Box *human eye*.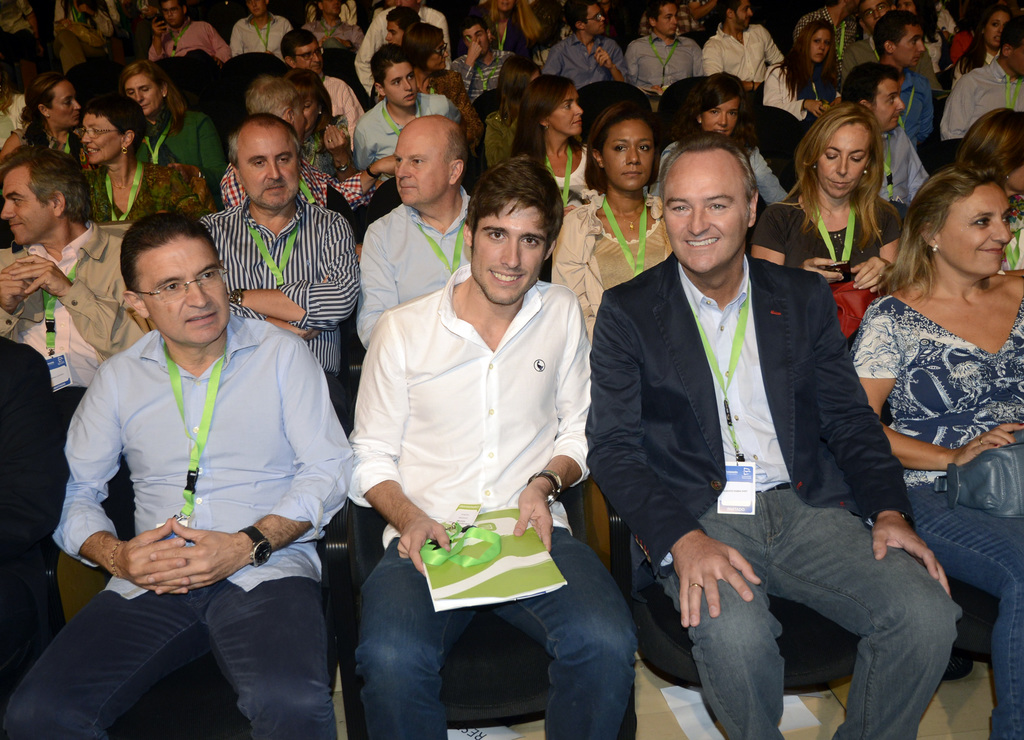
bbox=(968, 213, 992, 231).
